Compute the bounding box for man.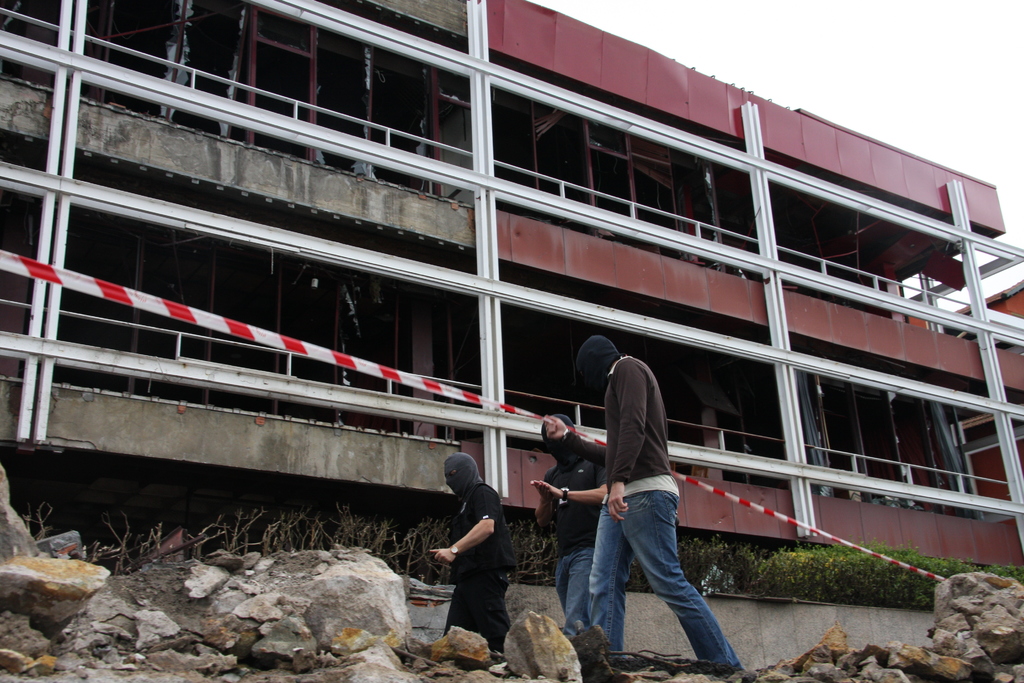
(x1=531, y1=406, x2=623, y2=642).
